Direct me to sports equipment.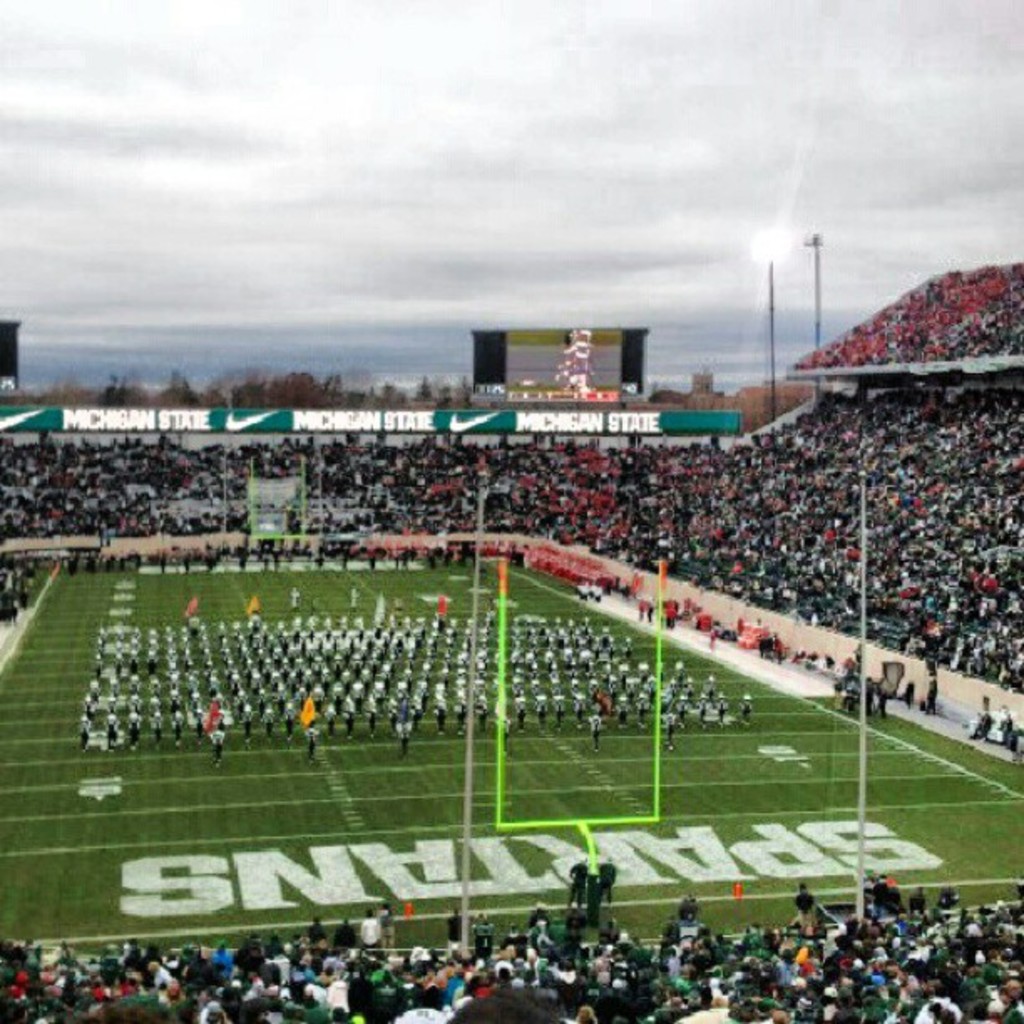
Direction: 251, 455, 305, 542.
